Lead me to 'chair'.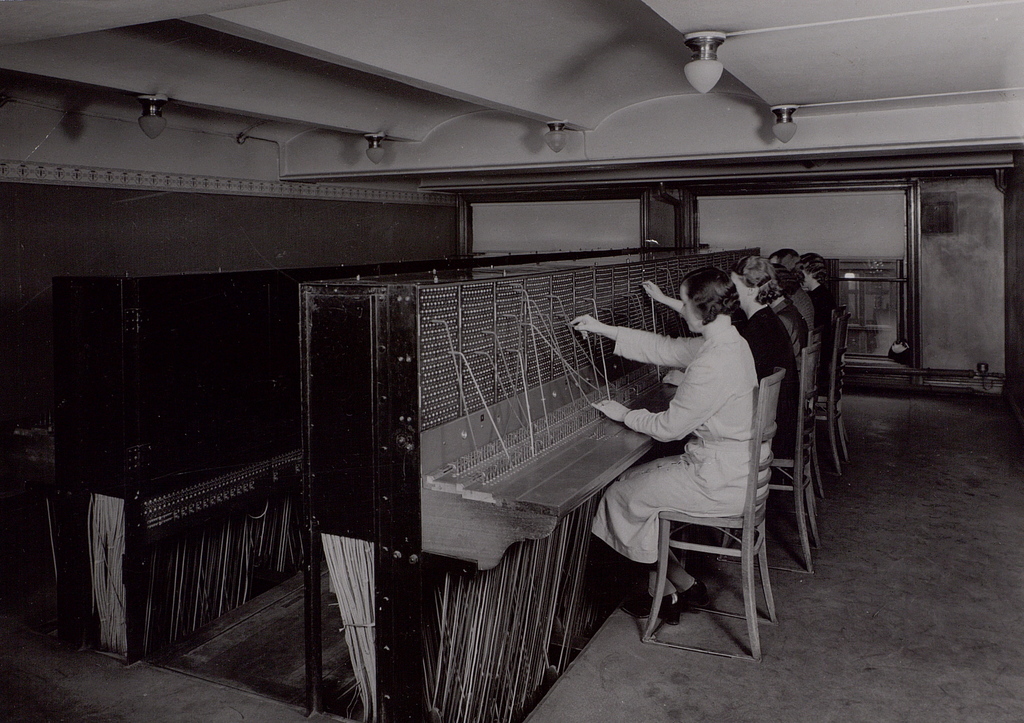
Lead to detection(813, 315, 852, 479).
